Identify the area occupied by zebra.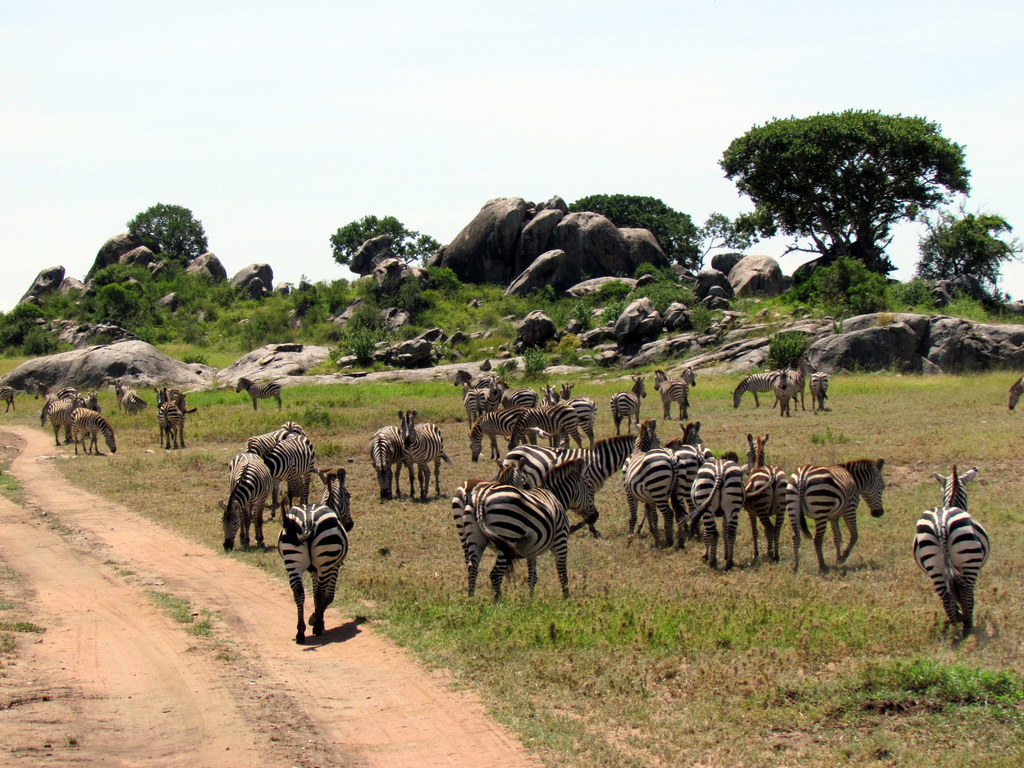
Area: locate(911, 464, 993, 648).
